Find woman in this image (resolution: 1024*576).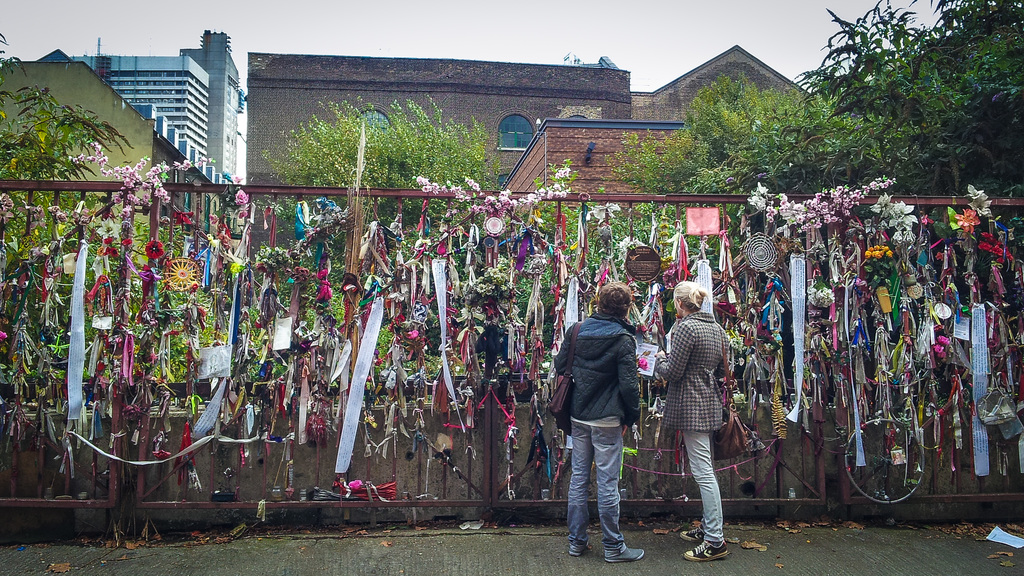
bbox(555, 282, 644, 562).
